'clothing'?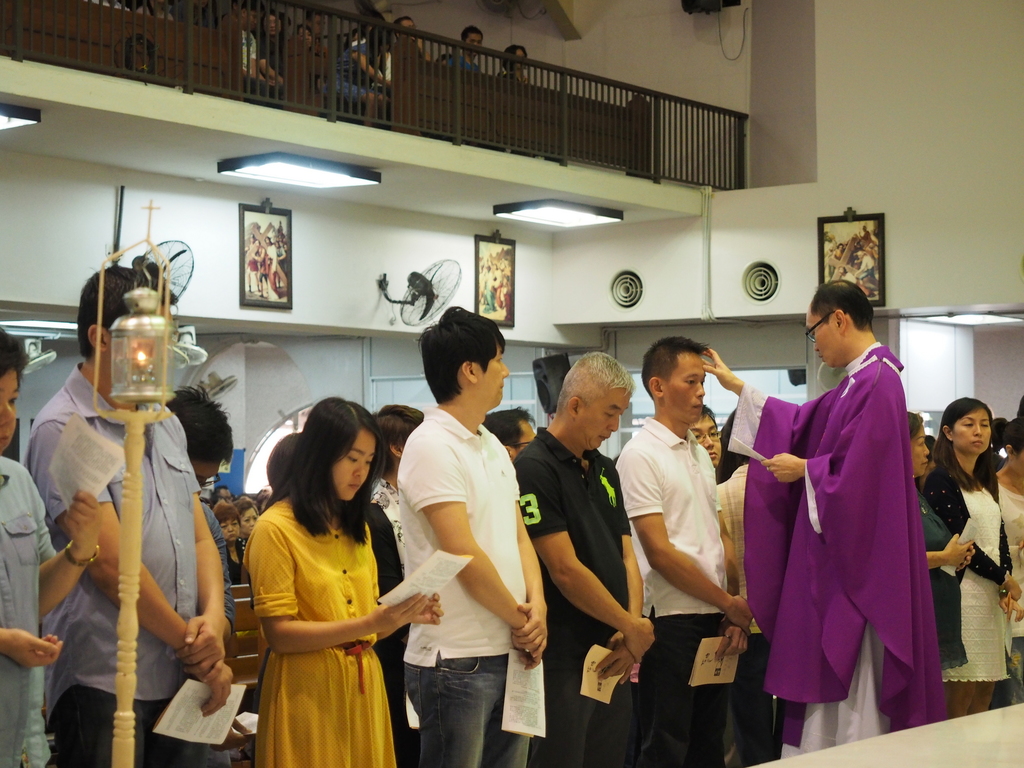
left=22, top=361, right=210, bottom=767
